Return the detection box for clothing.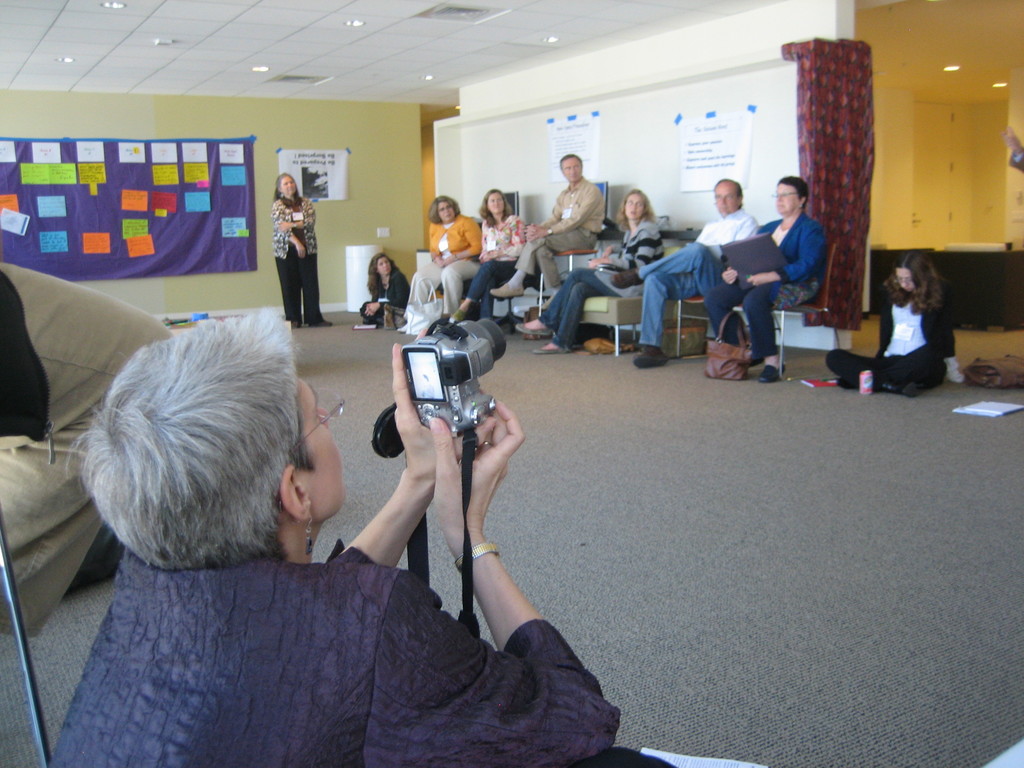
525,266,617,343.
